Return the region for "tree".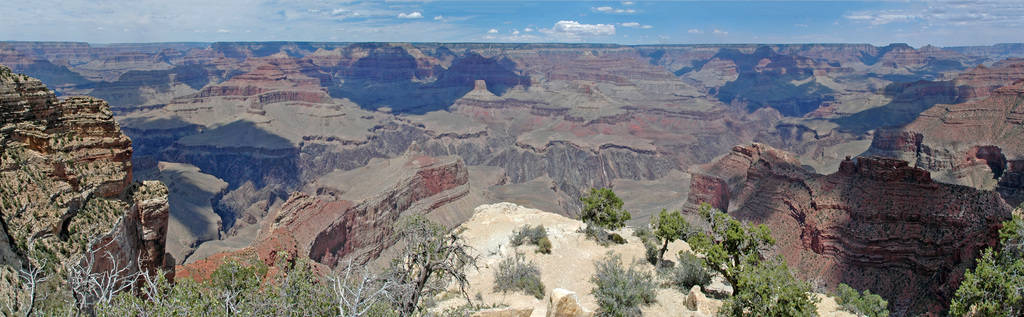
(647, 212, 692, 268).
